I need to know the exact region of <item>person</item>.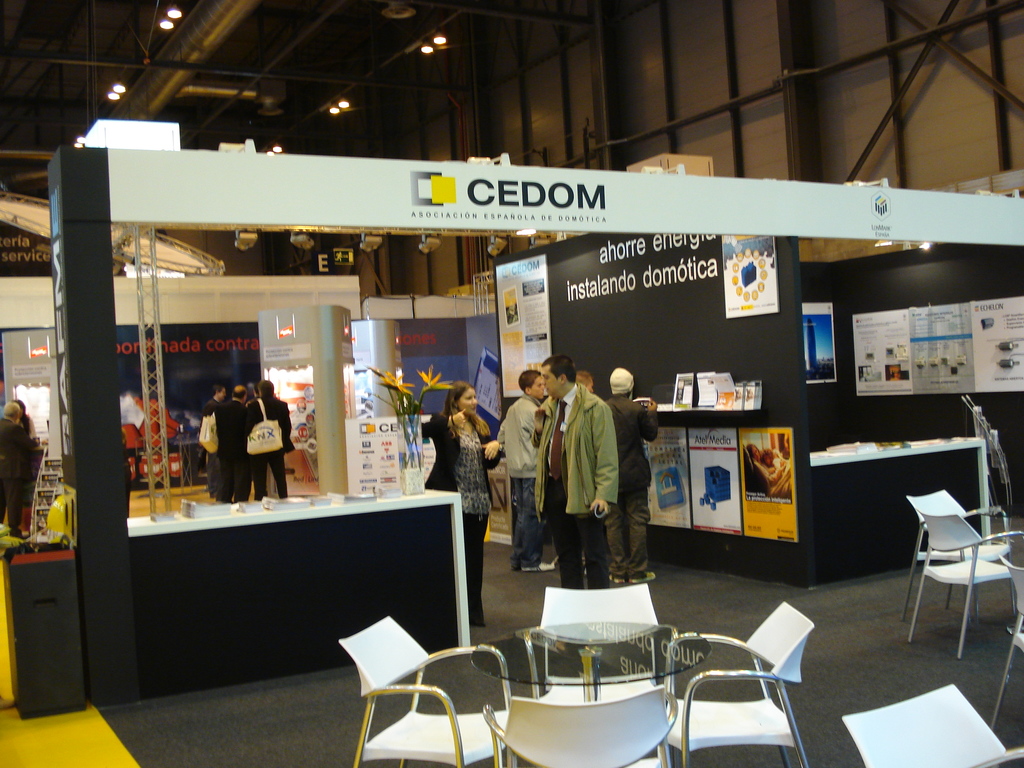
Region: Rect(492, 368, 559, 570).
